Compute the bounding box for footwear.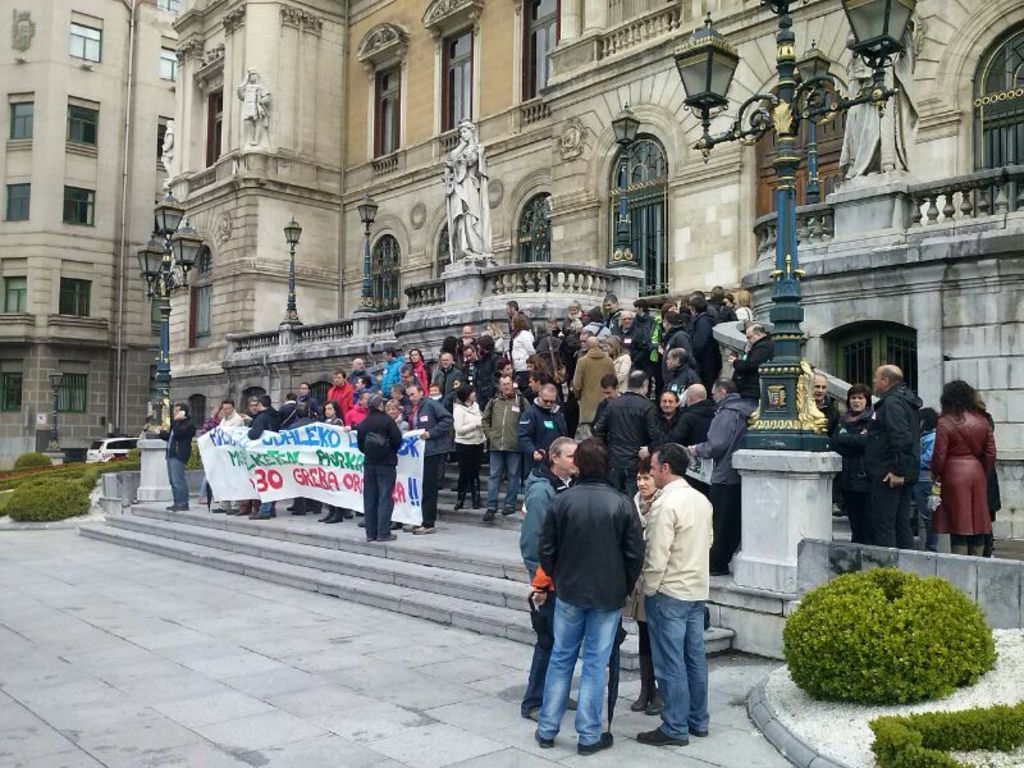
x1=410, y1=524, x2=438, y2=536.
